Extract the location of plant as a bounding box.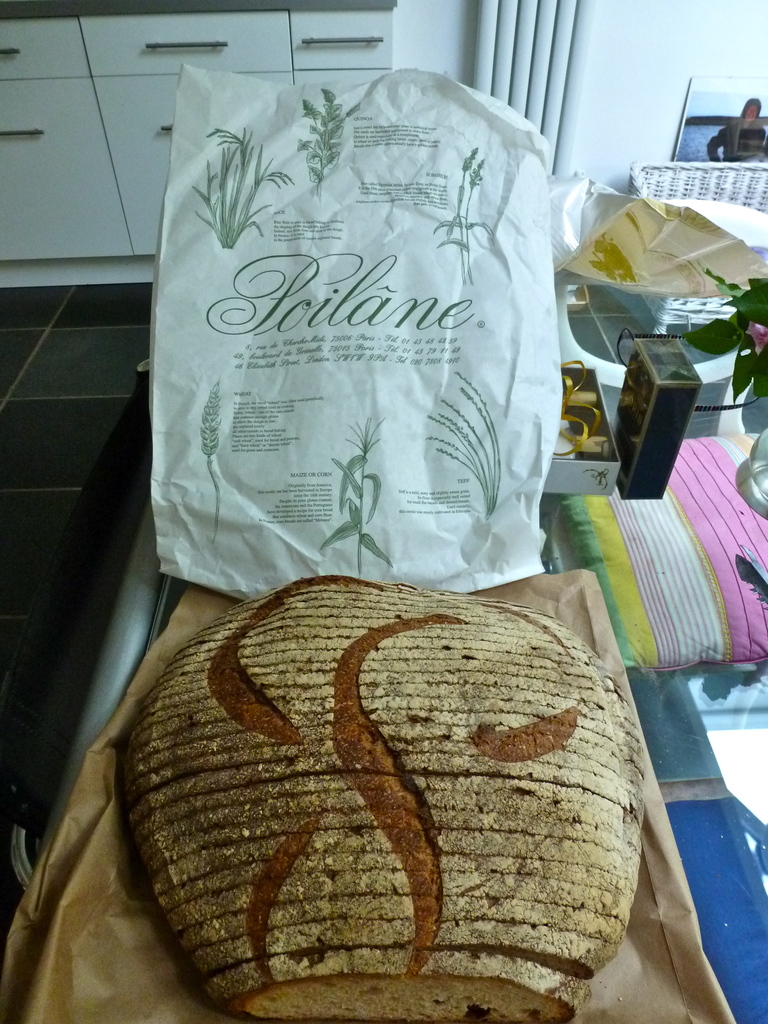
<bbox>193, 120, 274, 264</bbox>.
